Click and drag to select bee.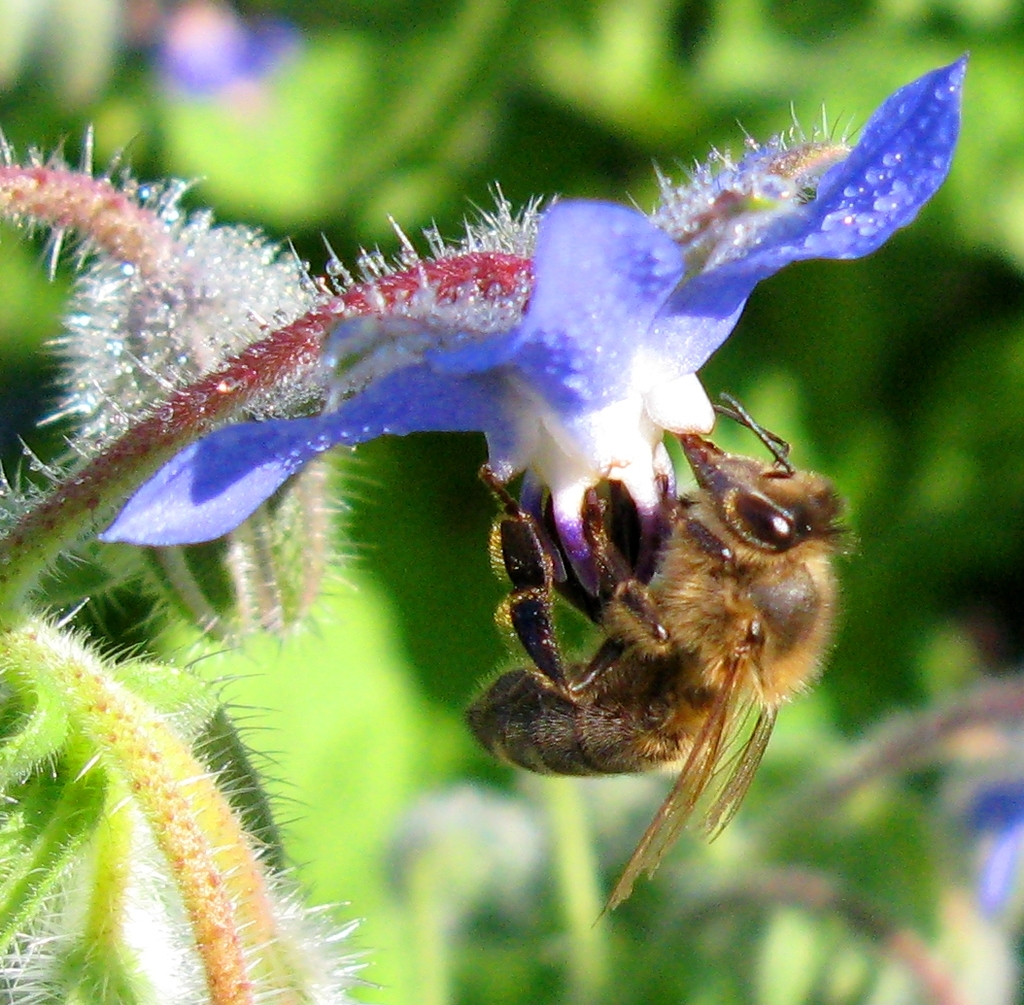
Selection: (left=465, top=373, right=871, bottom=930).
